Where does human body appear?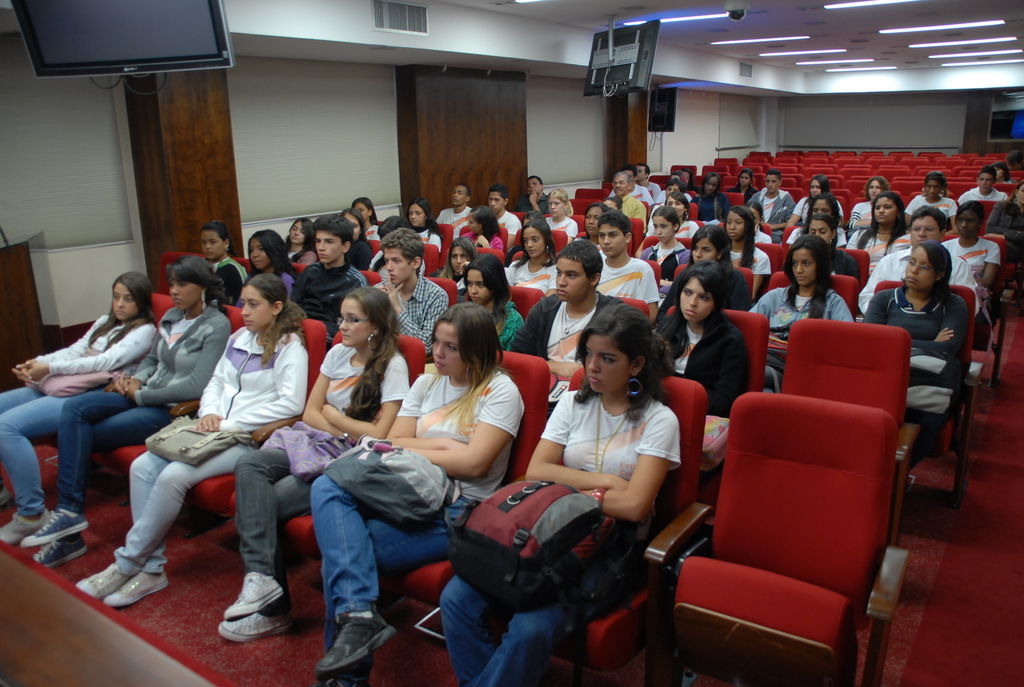
Appears at 220:277:410:649.
